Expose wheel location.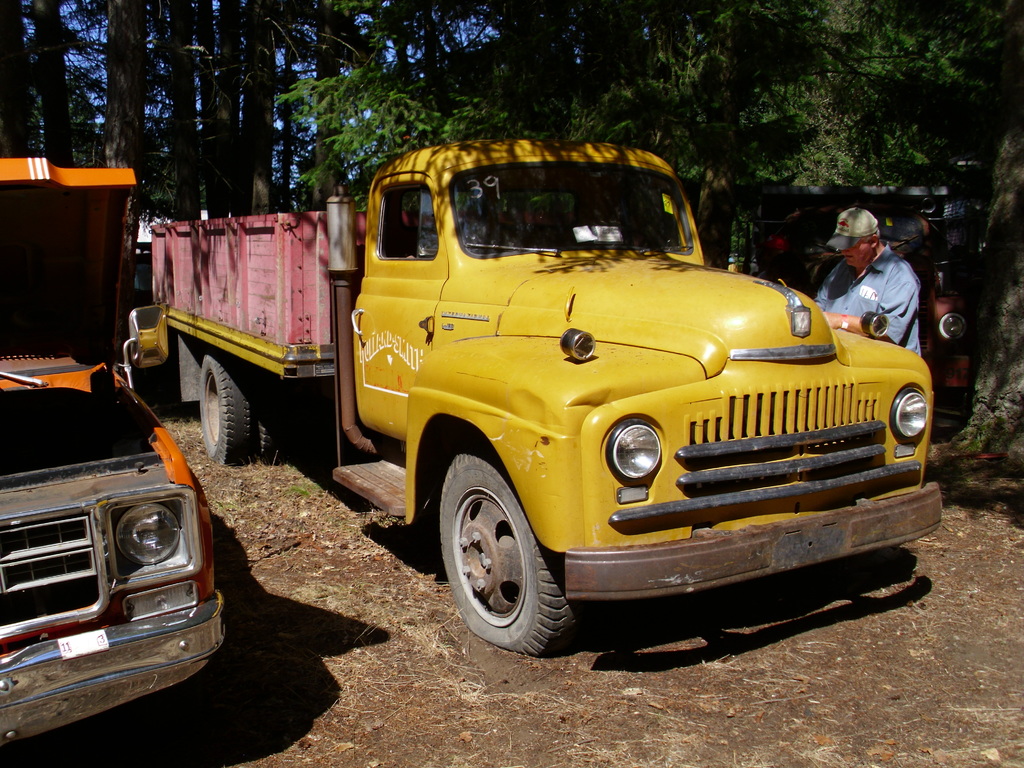
Exposed at (197,349,253,474).
